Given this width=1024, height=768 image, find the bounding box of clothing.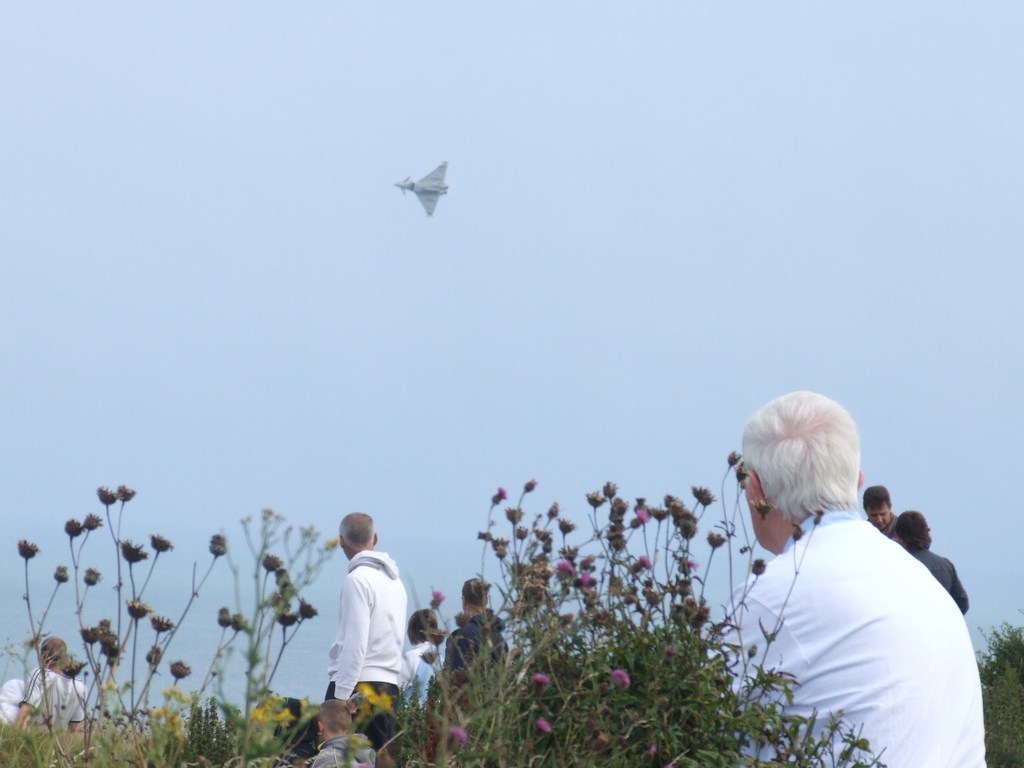
l=0, t=664, r=86, b=739.
